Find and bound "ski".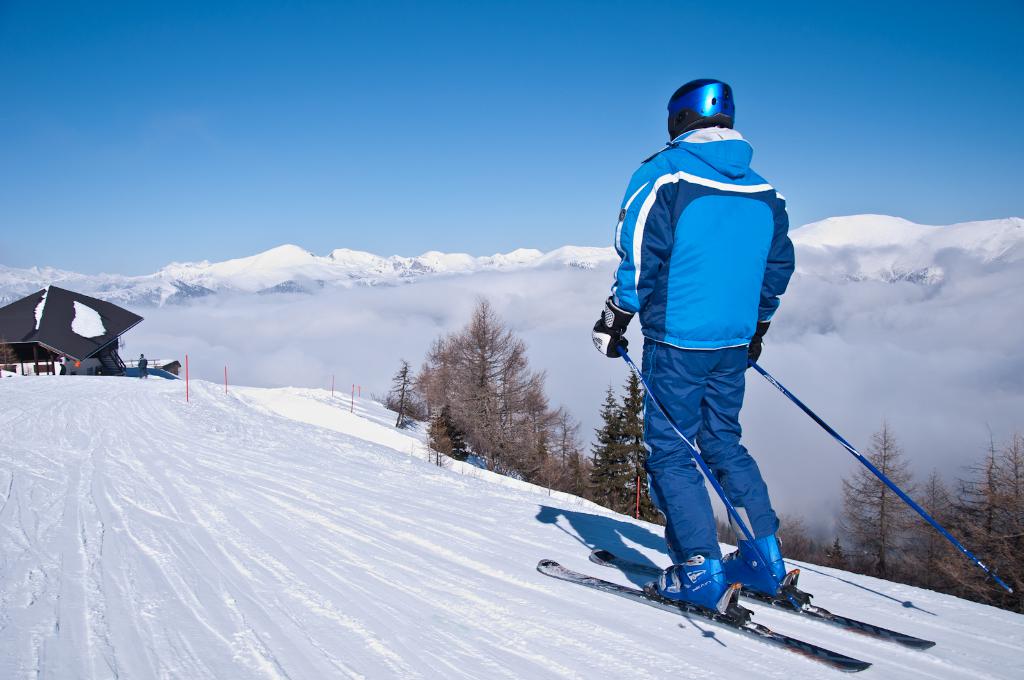
Bound: bbox=[530, 550, 872, 673].
